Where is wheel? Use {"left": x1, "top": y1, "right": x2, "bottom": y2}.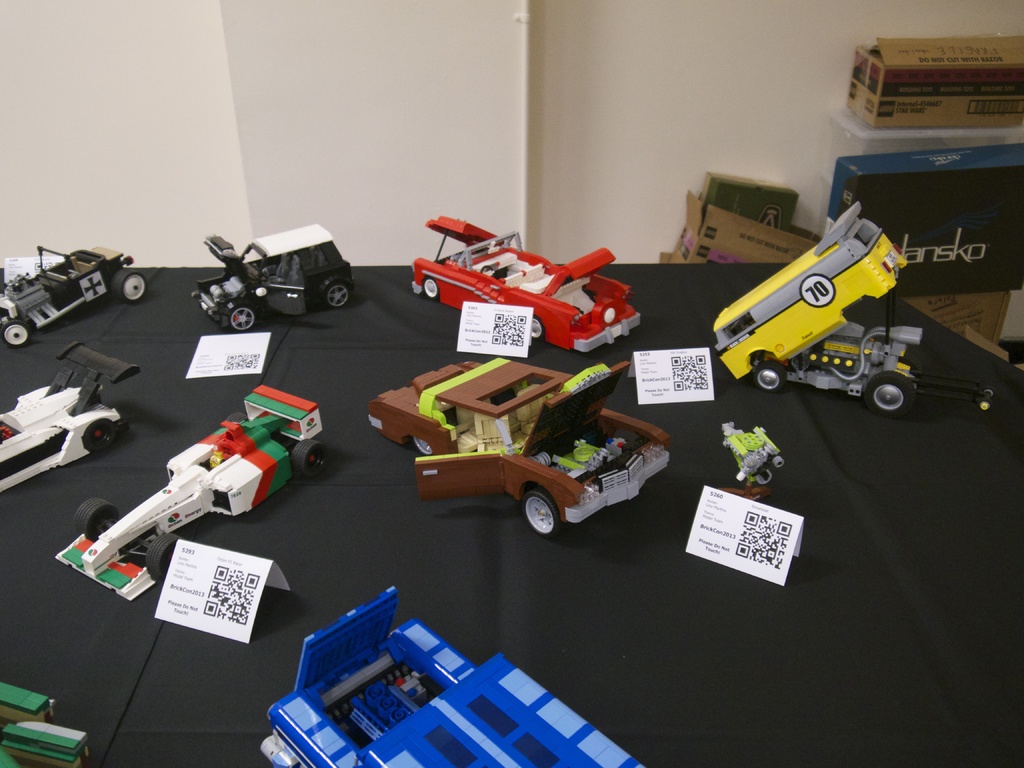
{"left": 293, "top": 438, "right": 333, "bottom": 481}.
